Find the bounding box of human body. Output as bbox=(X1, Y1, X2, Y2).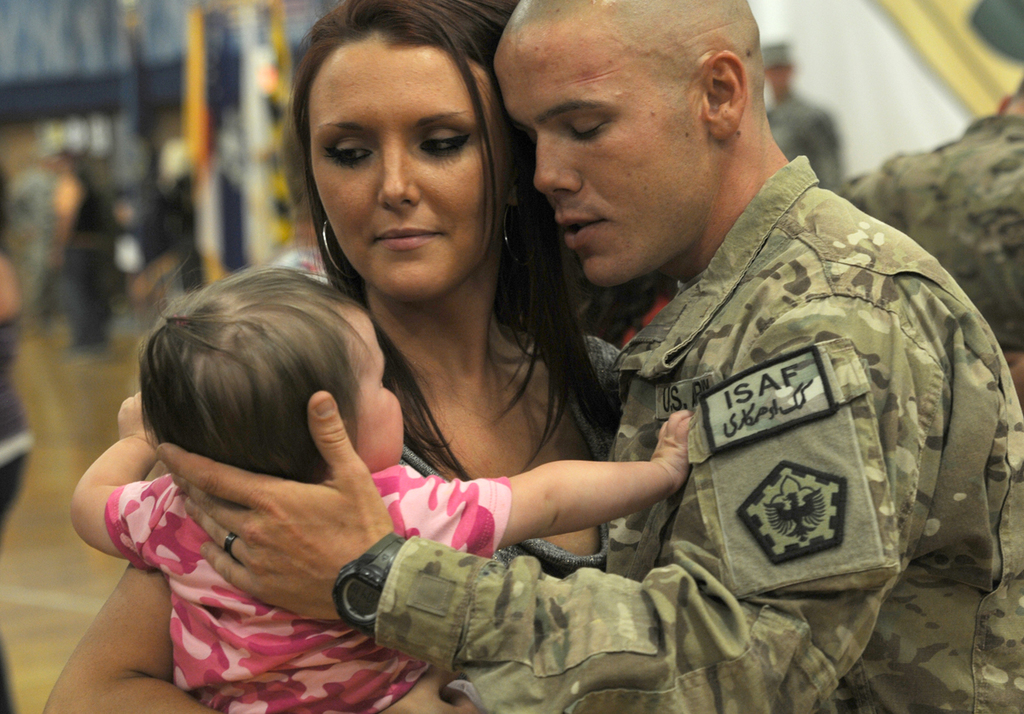
bbox=(67, 267, 695, 713).
